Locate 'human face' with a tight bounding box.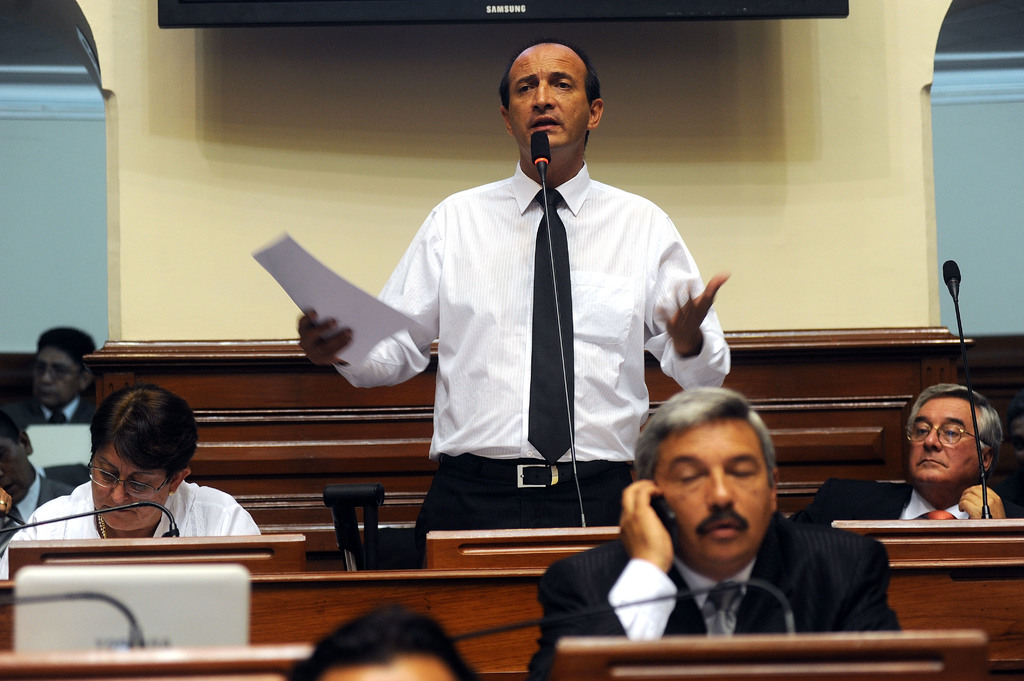
657,419,771,565.
